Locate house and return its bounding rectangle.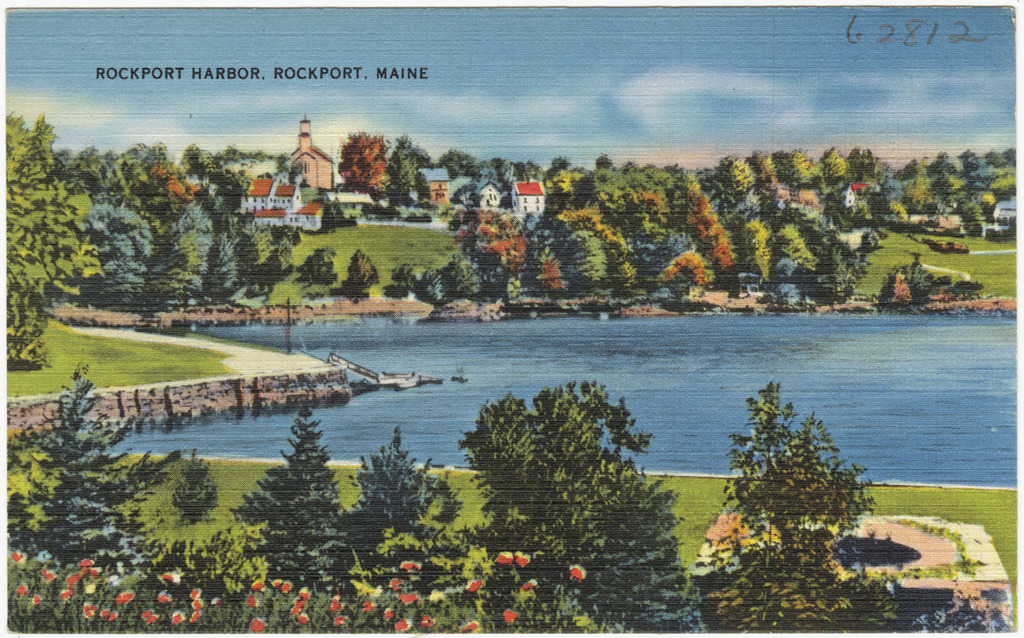
<box>756,174,797,215</box>.
